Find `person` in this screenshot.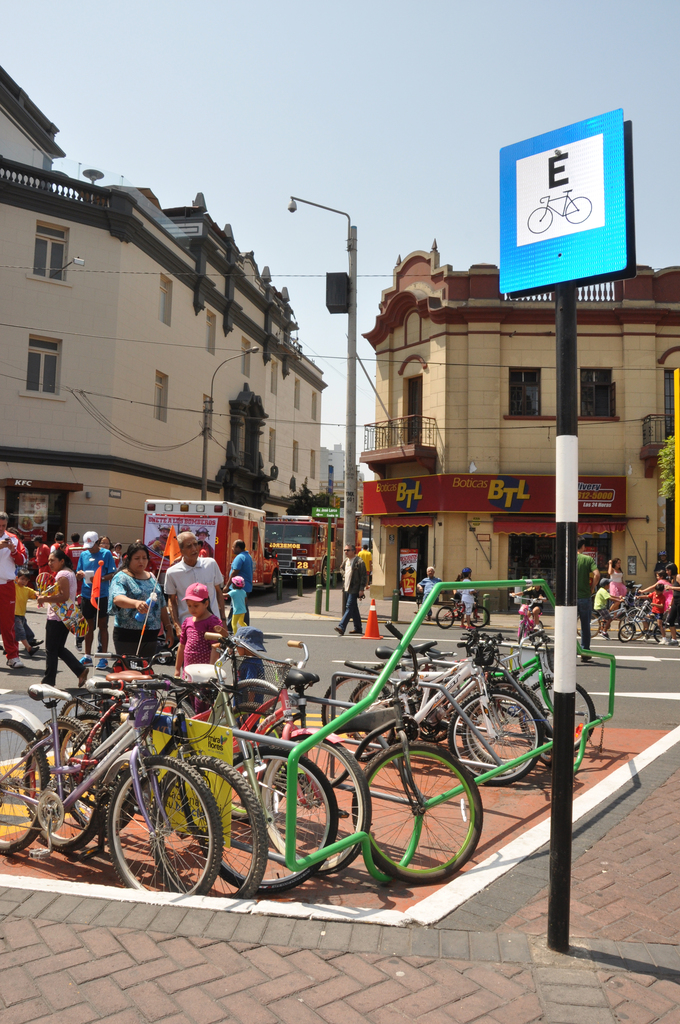
The bounding box for `person` is bbox=(232, 623, 259, 726).
